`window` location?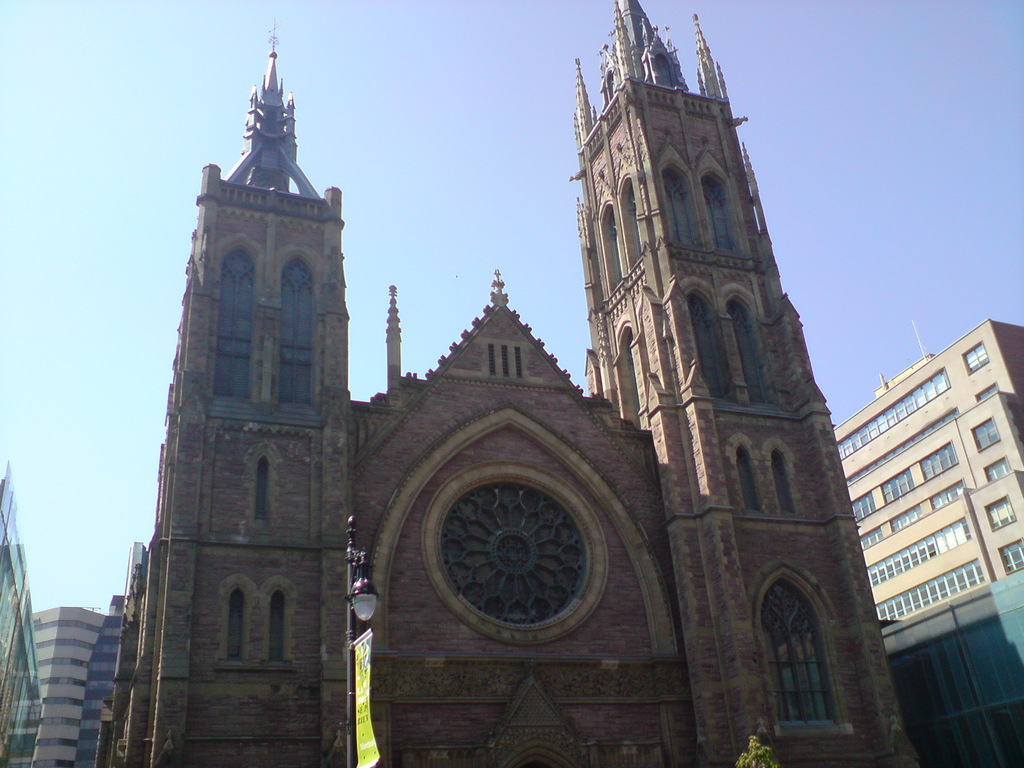
(476,338,535,381)
